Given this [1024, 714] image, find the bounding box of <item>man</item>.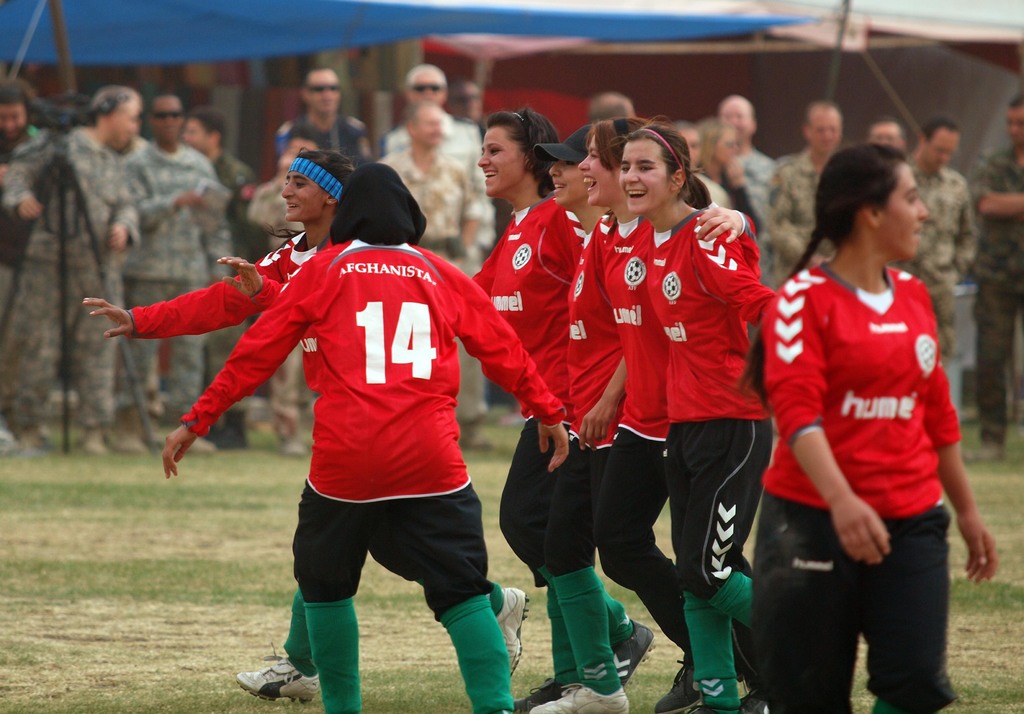
(x1=0, y1=87, x2=47, y2=448).
